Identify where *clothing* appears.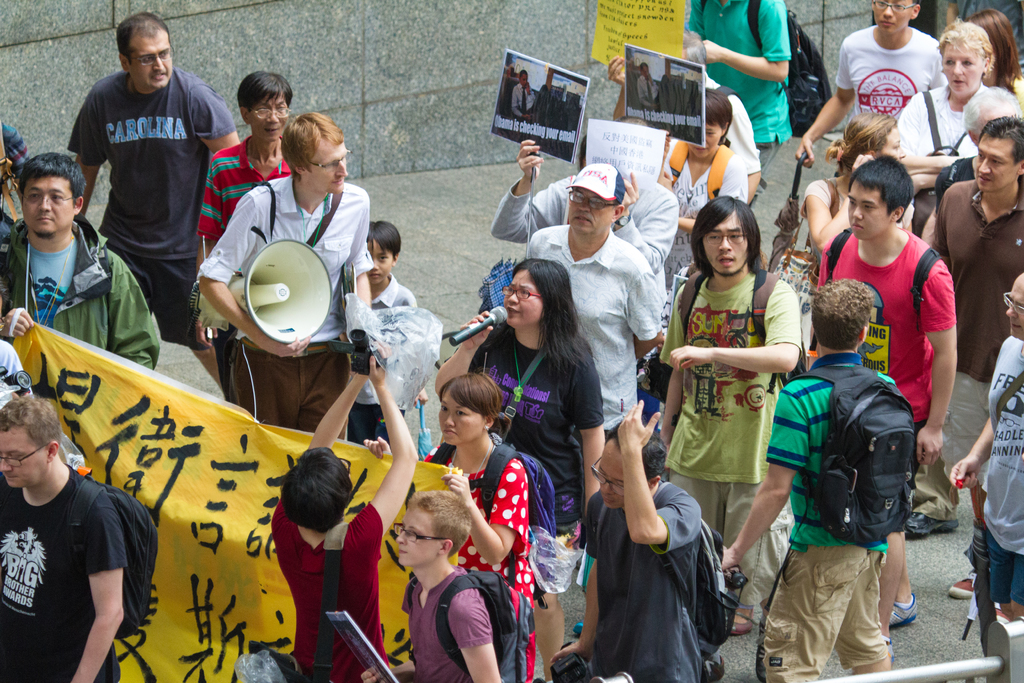
Appears at Rect(511, 84, 529, 124).
